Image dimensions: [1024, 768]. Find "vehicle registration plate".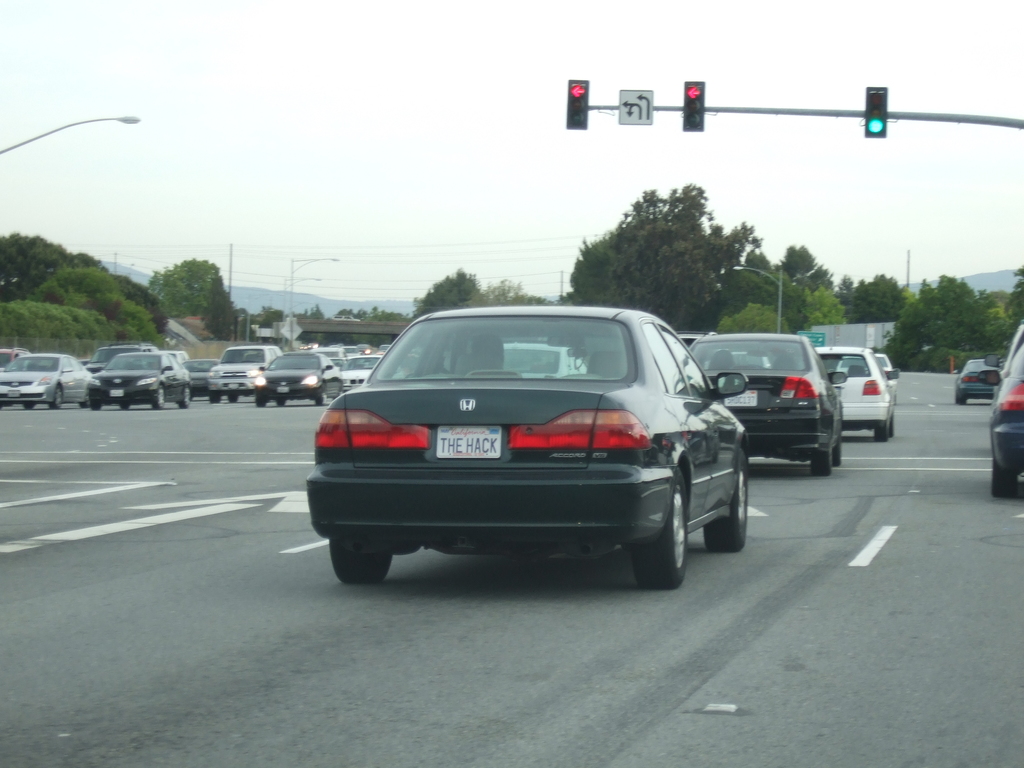
BBox(276, 385, 289, 392).
